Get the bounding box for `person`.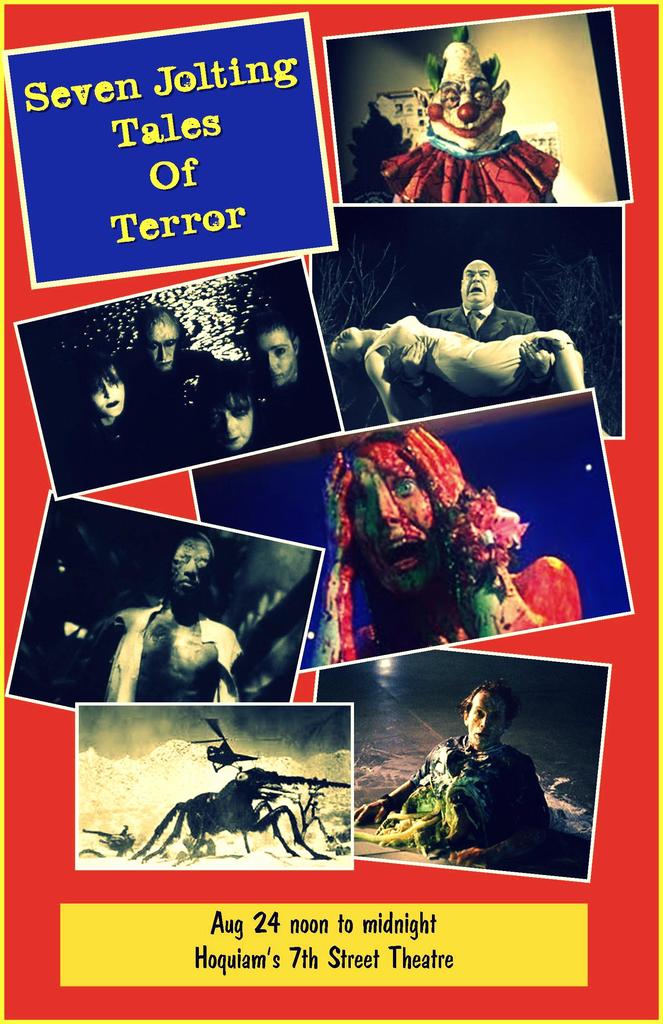
rect(309, 319, 580, 388).
